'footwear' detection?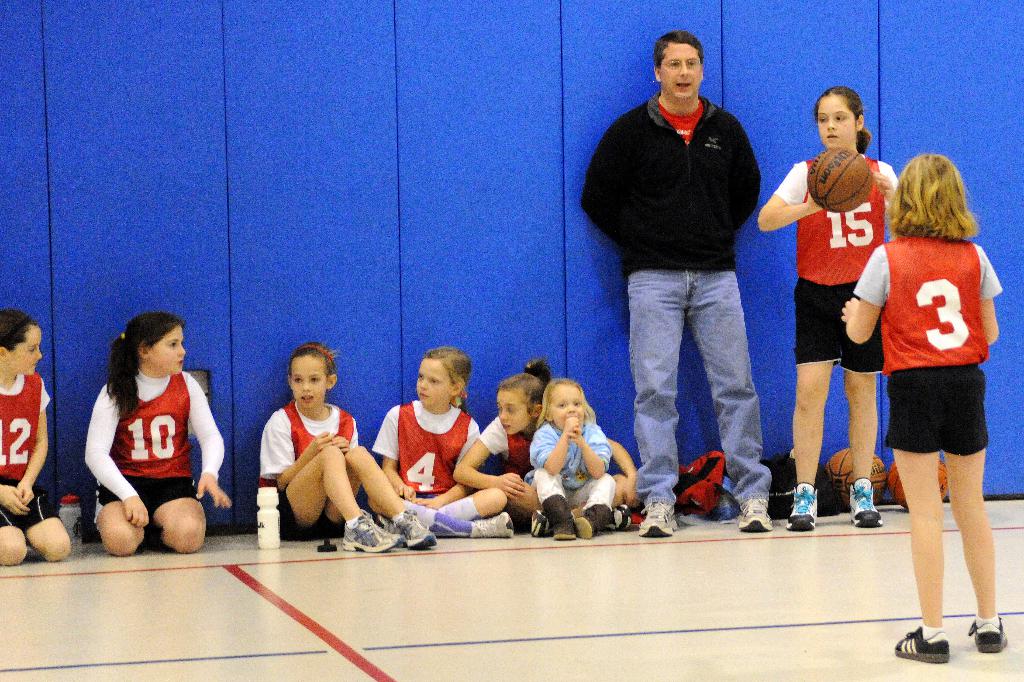
{"x1": 739, "y1": 499, "x2": 771, "y2": 532}
